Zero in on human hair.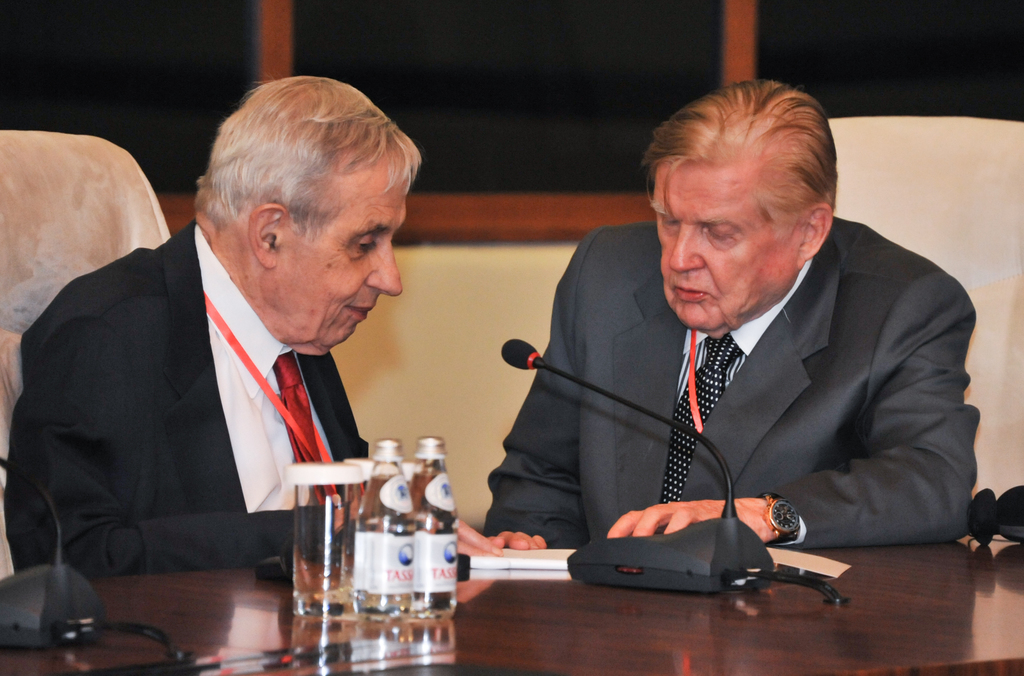
Zeroed in: <region>646, 72, 834, 285</region>.
